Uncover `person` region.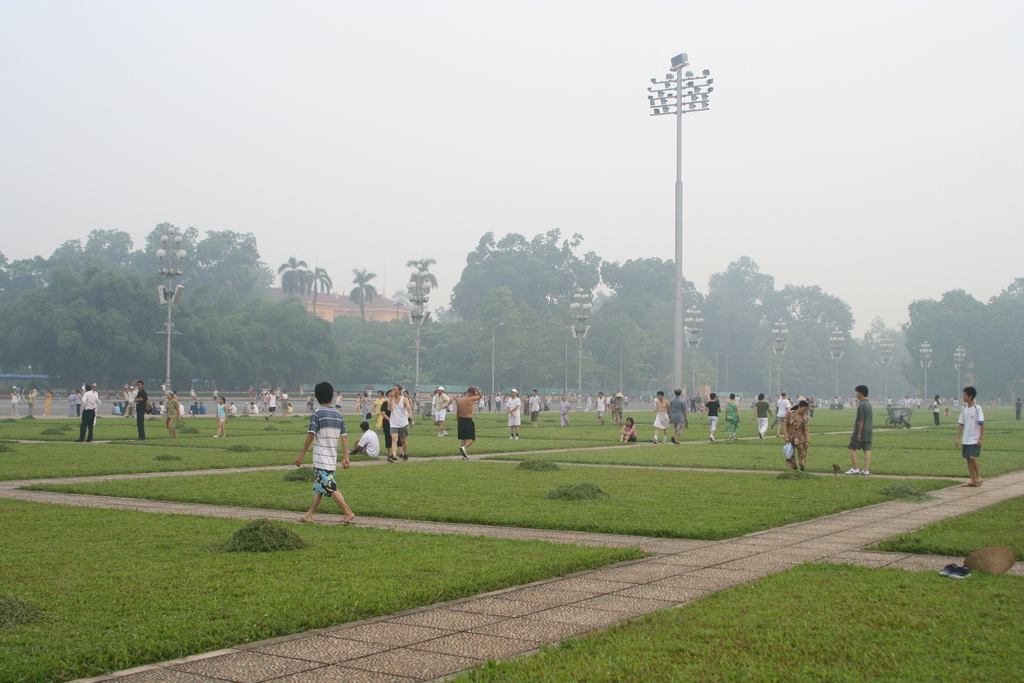
Uncovered: {"x1": 250, "y1": 401, "x2": 257, "y2": 416}.
